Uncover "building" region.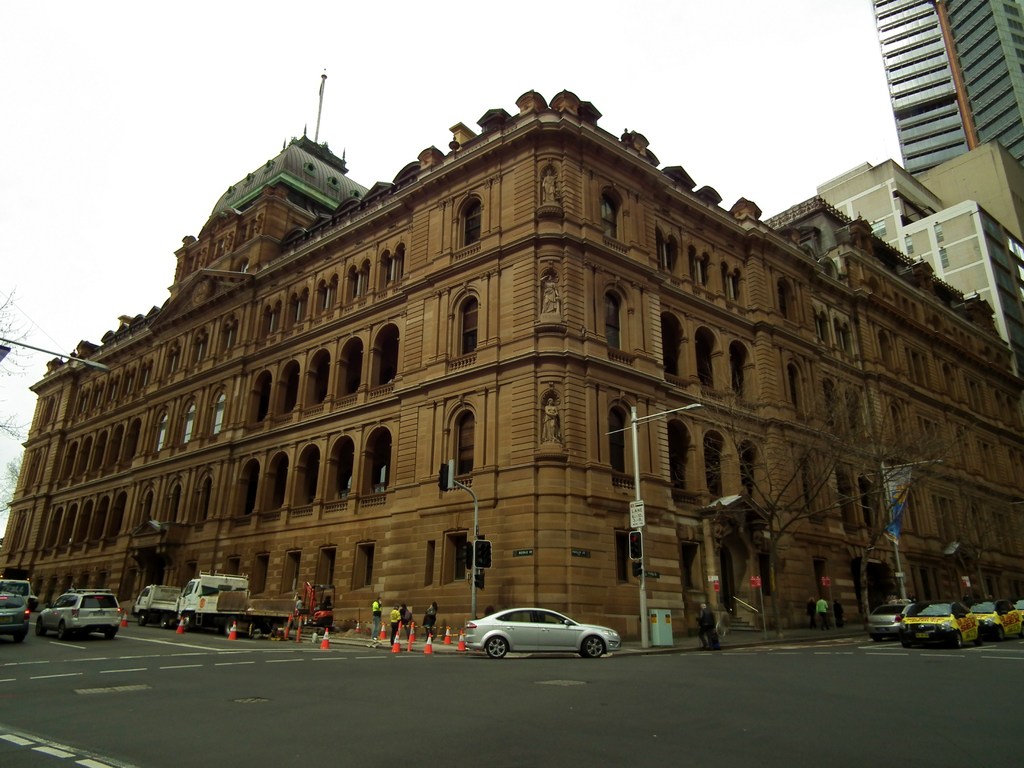
Uncovered: region(908, 144, 1023, 237).
